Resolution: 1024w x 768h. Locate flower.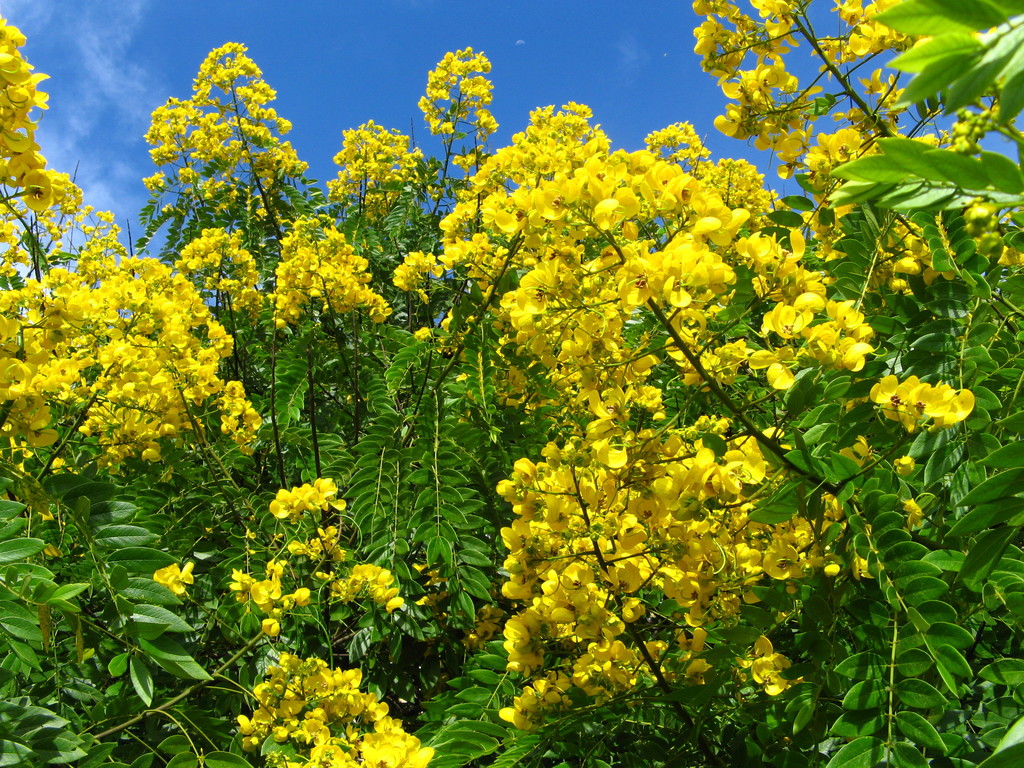
x1=156, y1=559, x2=193, y2=586.
